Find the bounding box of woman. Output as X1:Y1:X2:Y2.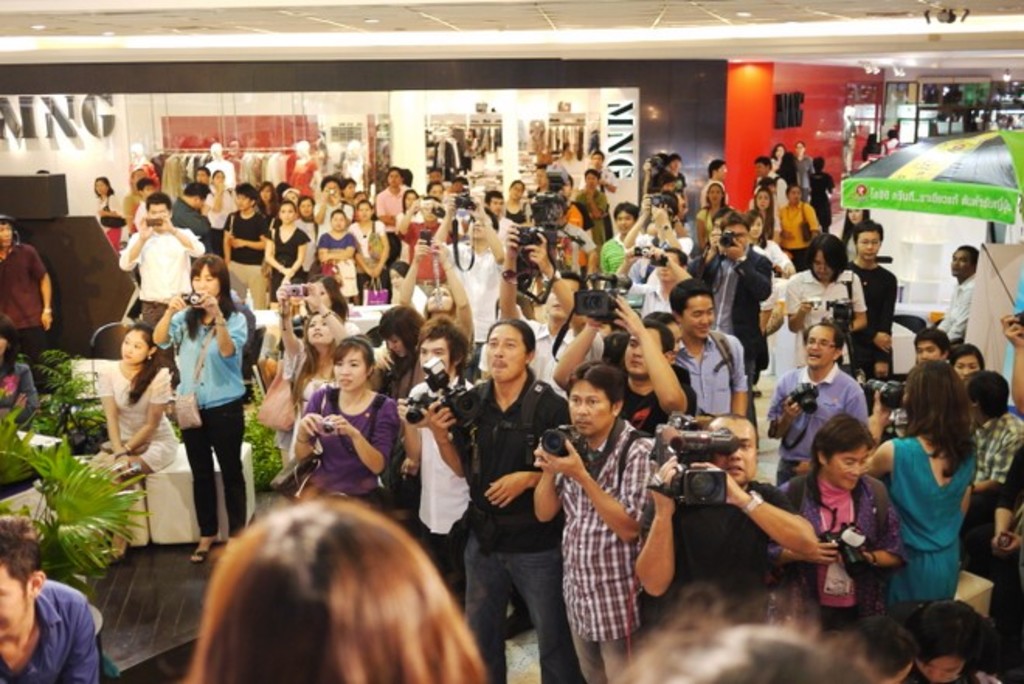
178:492:489:682.
